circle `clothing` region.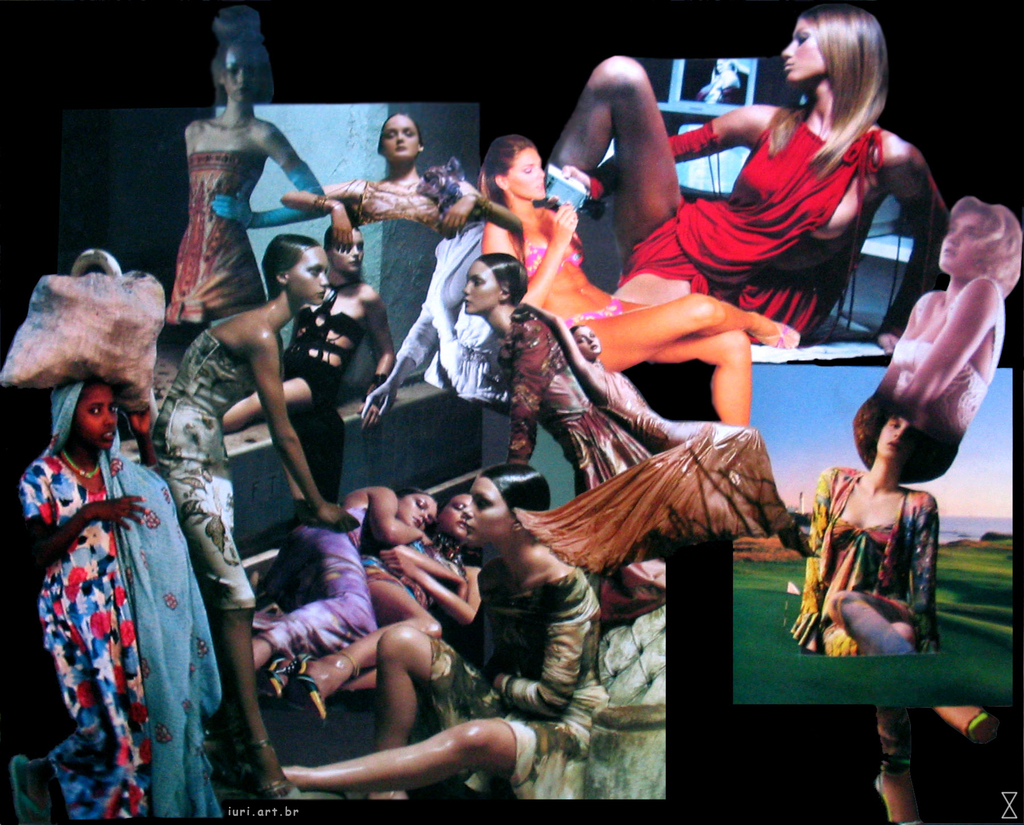
Region: region(164, 157, 271, 327).
